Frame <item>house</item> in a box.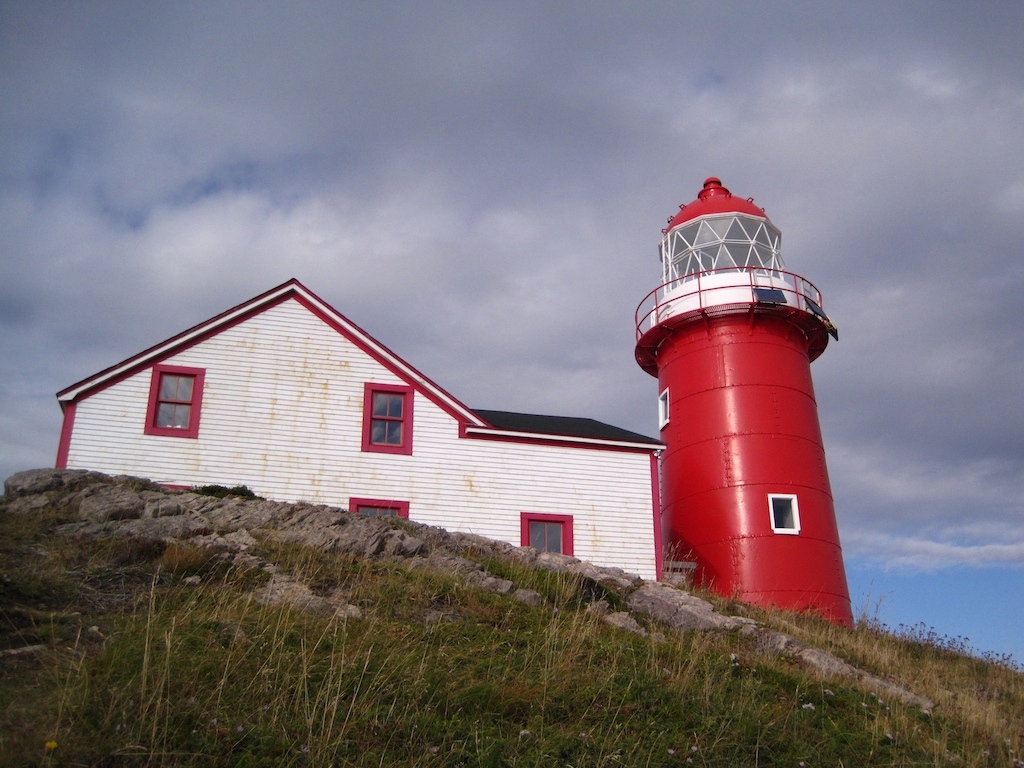
82, 249, 643, 585.
